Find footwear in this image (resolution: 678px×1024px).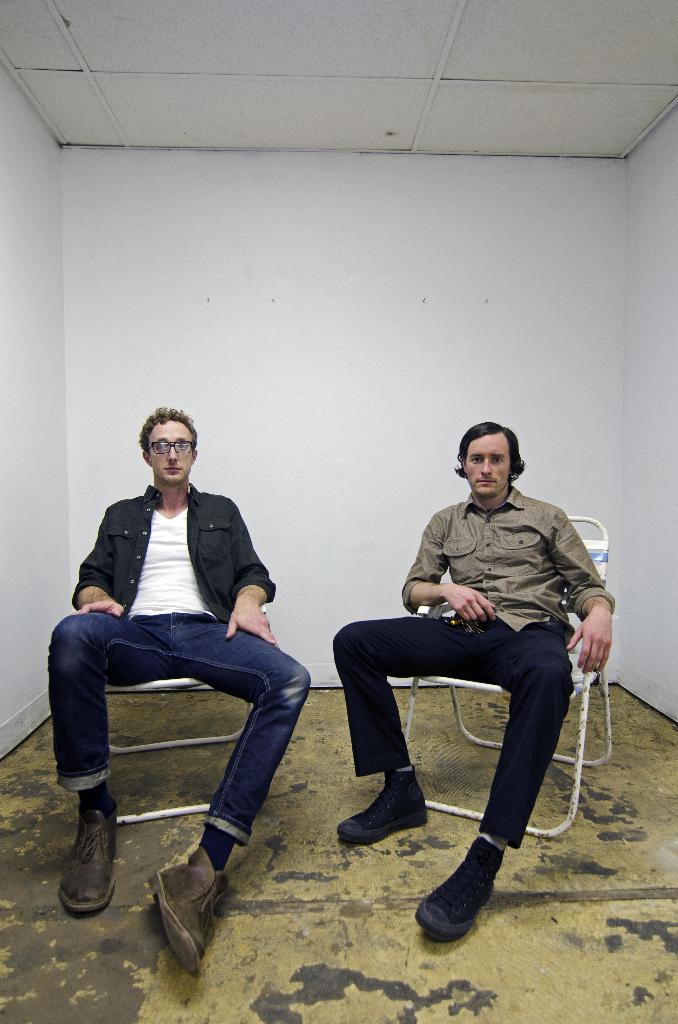
(147, 842, 236, 984).
